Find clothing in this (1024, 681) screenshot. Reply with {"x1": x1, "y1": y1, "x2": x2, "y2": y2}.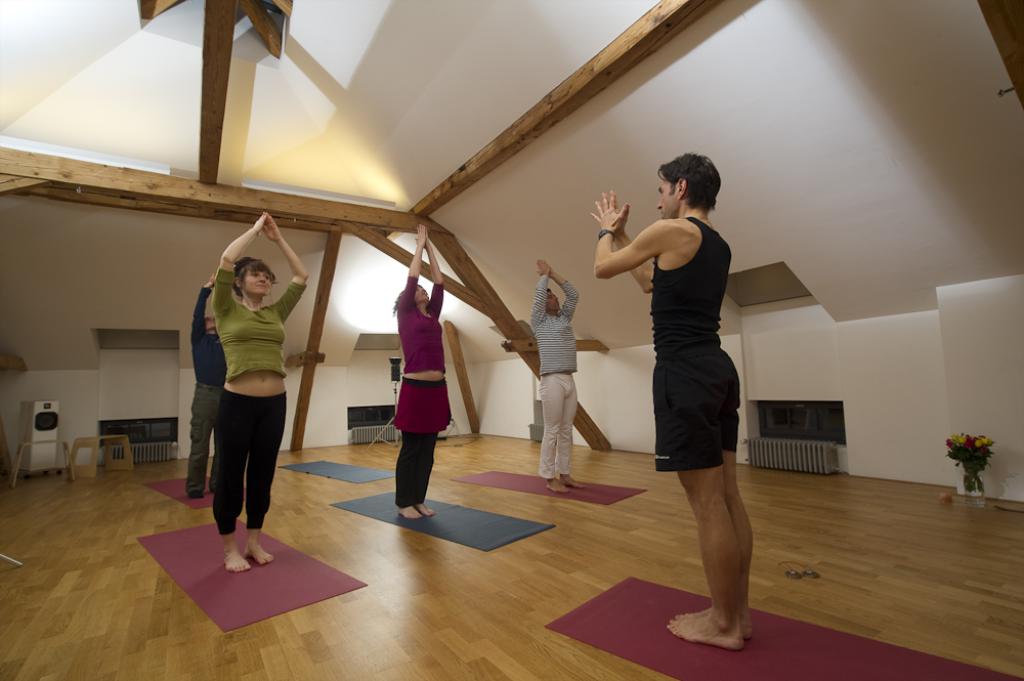
{"x1": 191, "y1": 255, "x2": 296, "y2": 547}.
